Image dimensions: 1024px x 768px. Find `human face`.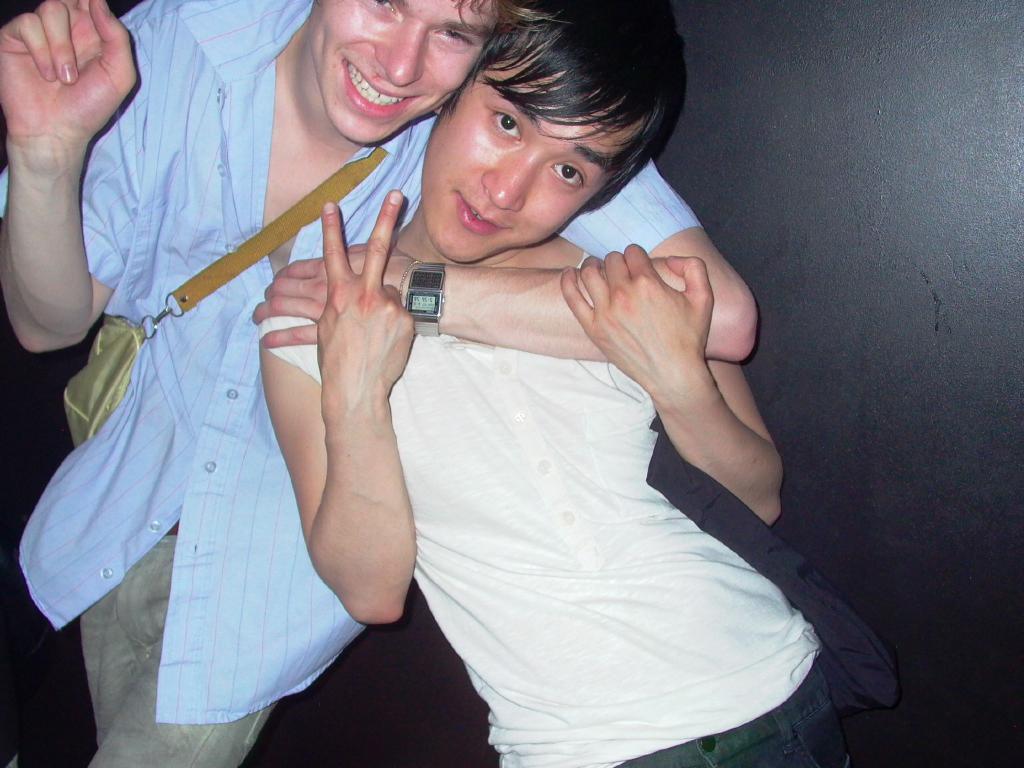
pyautogui.locateOnScreen(312, 0, 490, 141).
